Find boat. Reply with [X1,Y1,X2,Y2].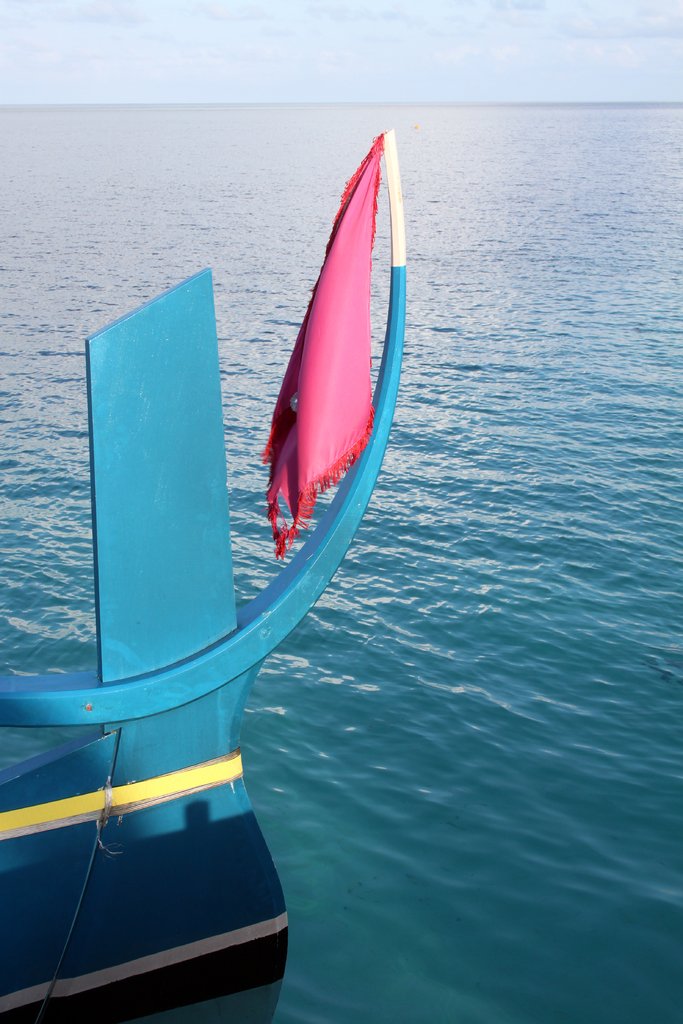
[60,116,427,1023].
